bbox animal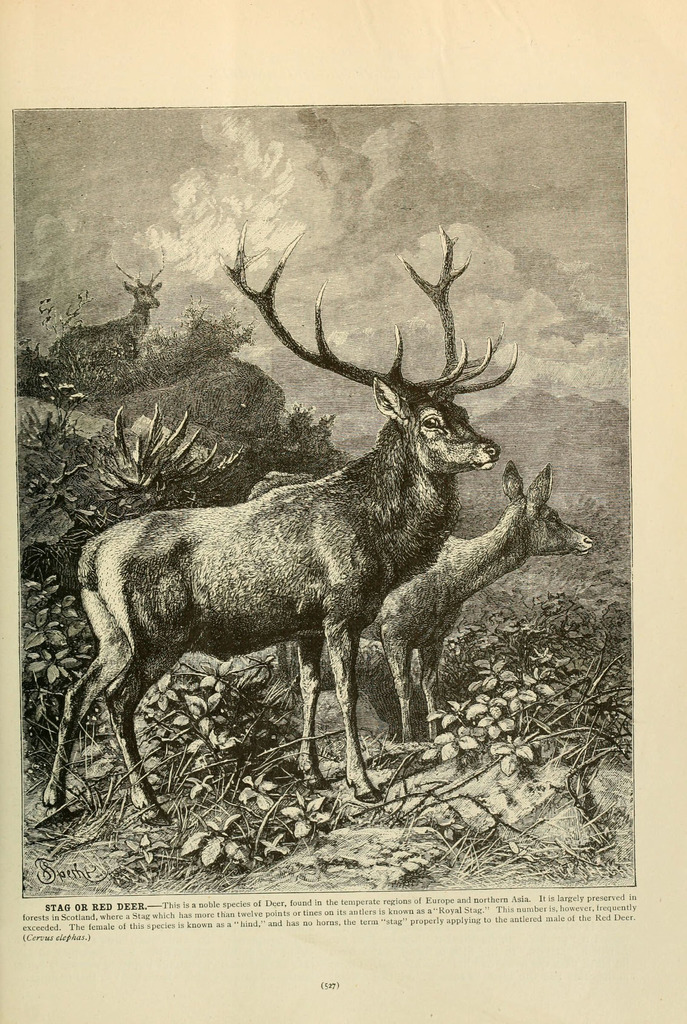
rect(364, 461, 597, 745)
